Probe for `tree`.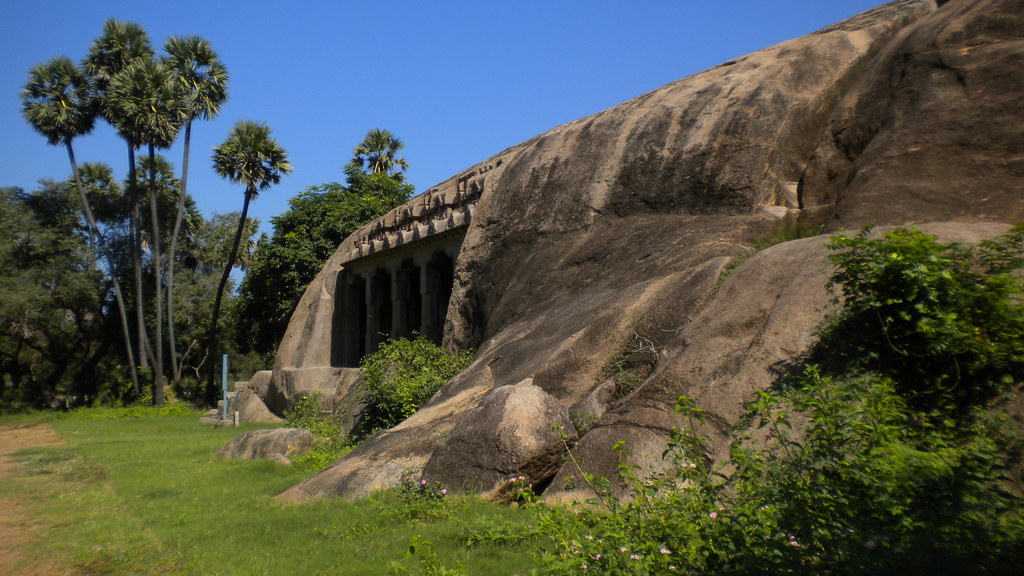
Probe result: [x1=106, y1=63, x2=200, y2=406].
